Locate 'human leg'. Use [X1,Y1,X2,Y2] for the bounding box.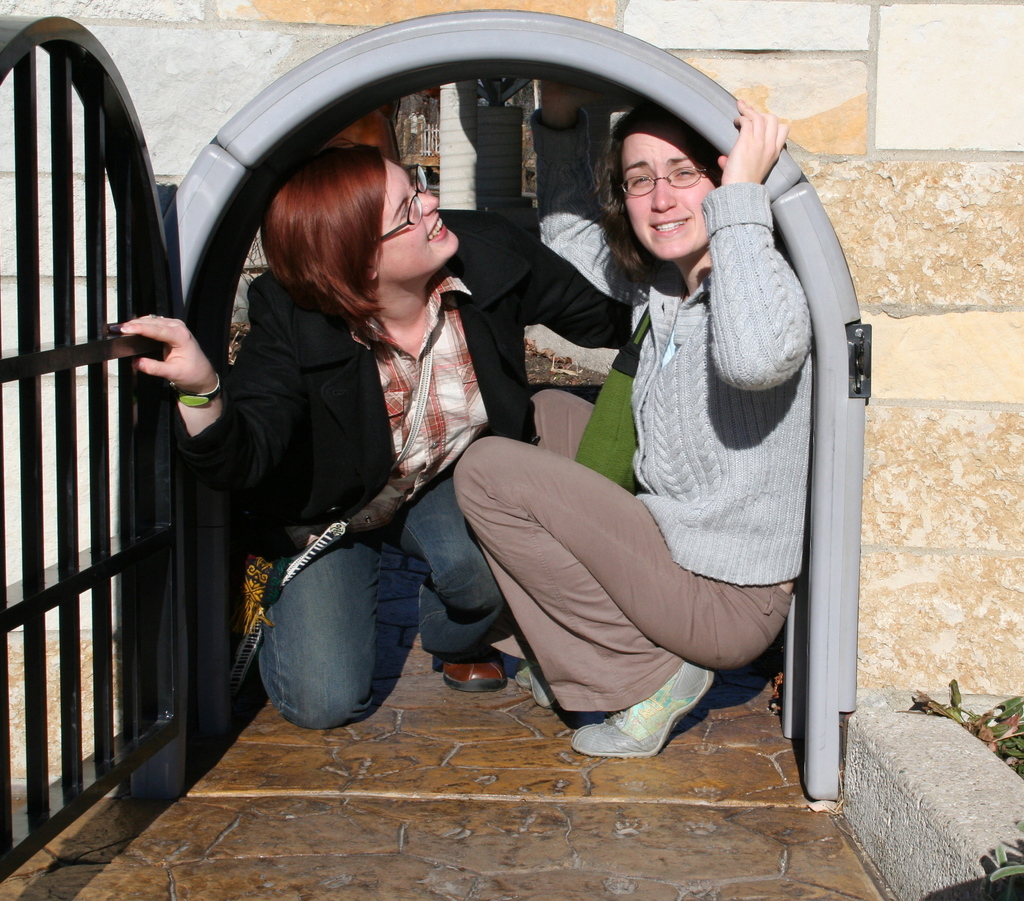
[401,480,508,694].
